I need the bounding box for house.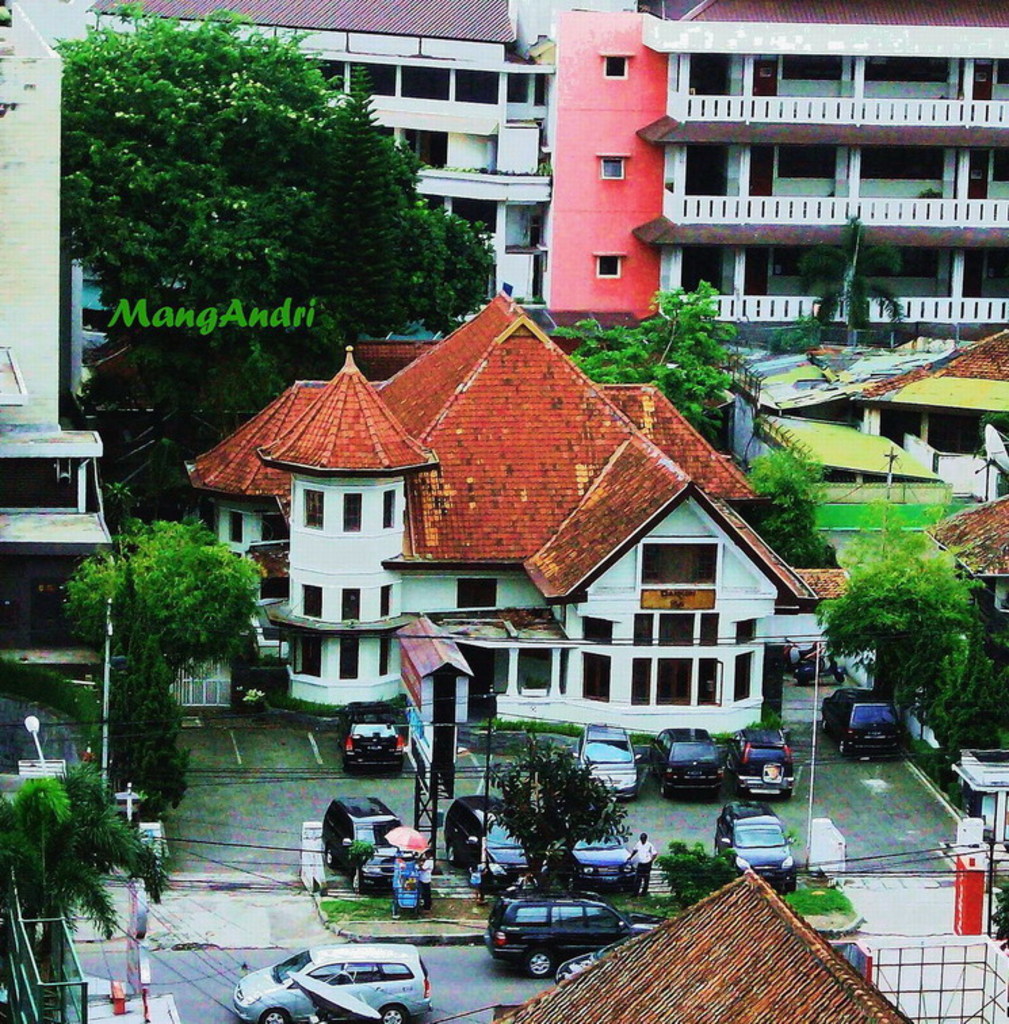
Here it is: bbox(482, 870, 916, 1023).
